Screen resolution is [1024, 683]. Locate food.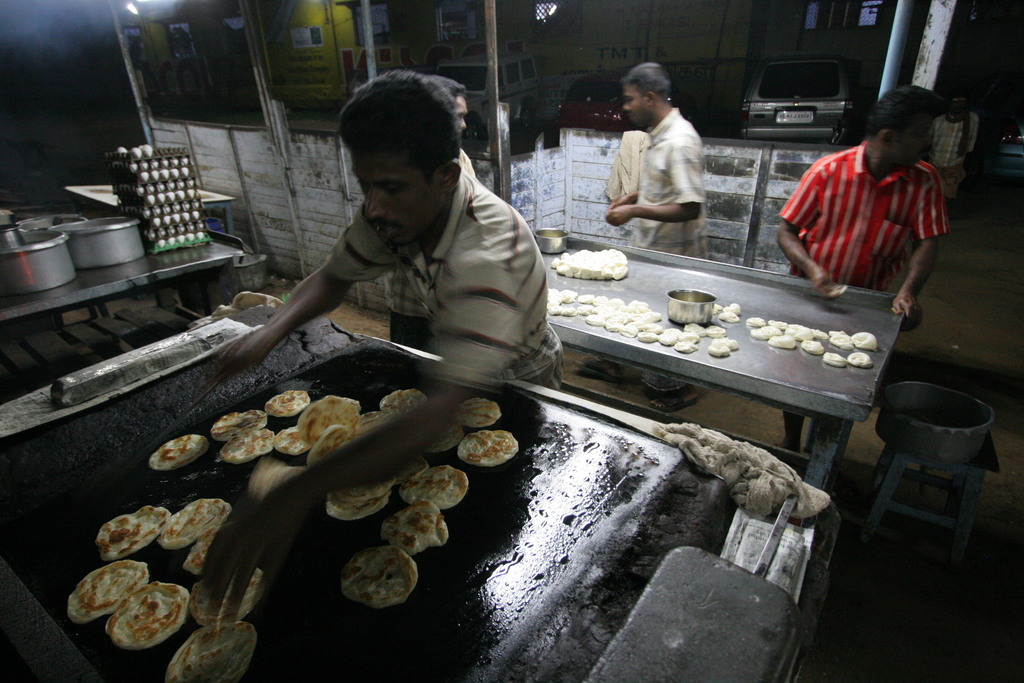
[left=430, top=419, right=467, bottom=456].
